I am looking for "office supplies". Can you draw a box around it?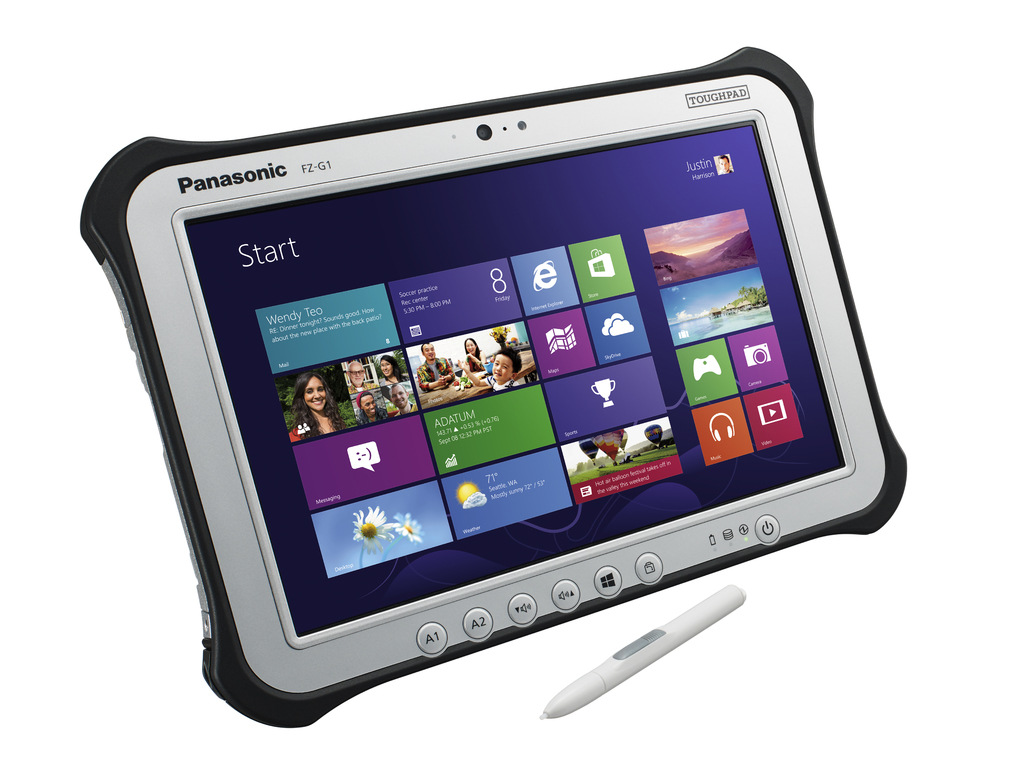
Sure, the bounding box is (530, 589, 748, 724).
